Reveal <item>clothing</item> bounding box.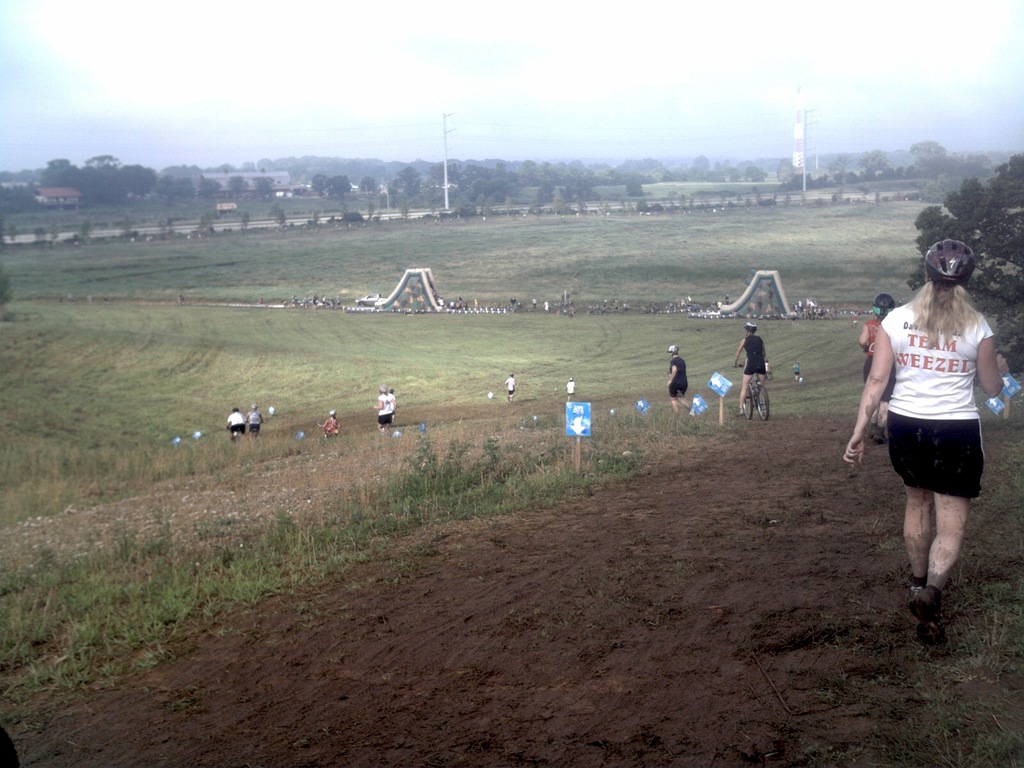
Revealed: bbox=(504, 373, 518, 392).
